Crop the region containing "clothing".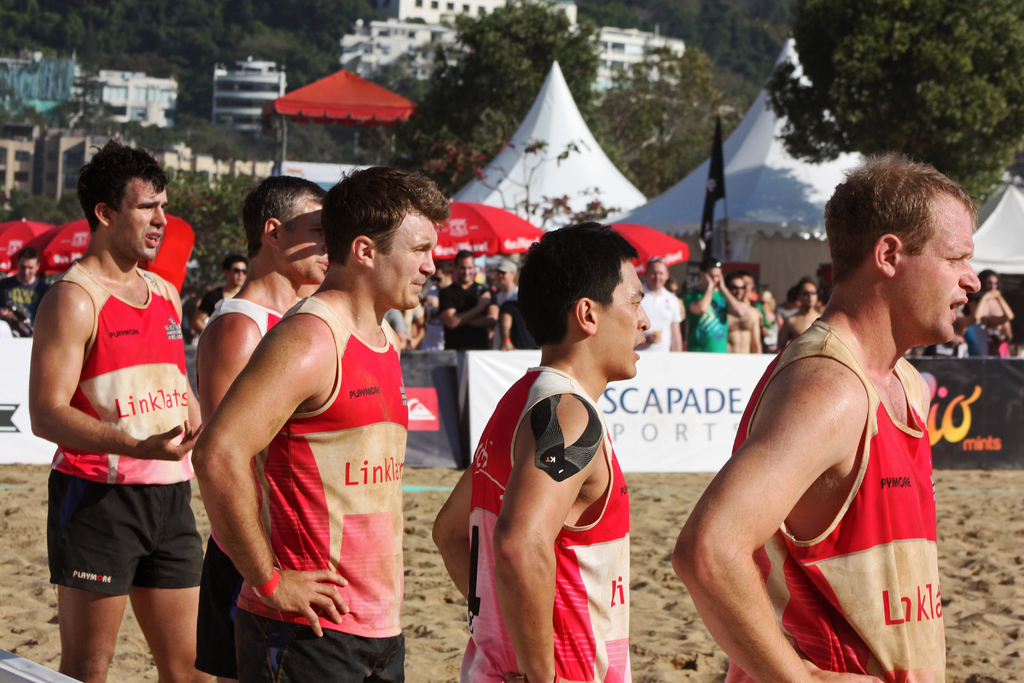
Crop region: crop(466, 365, 628, 682).
